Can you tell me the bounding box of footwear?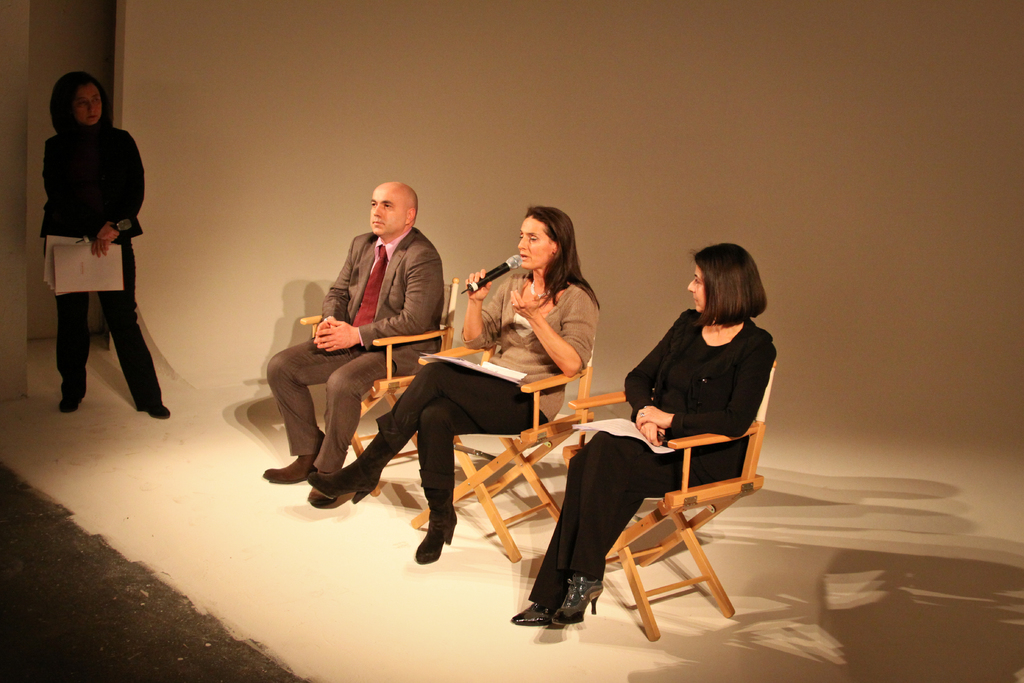
left=508, top=602, right=554, bottom=627.
